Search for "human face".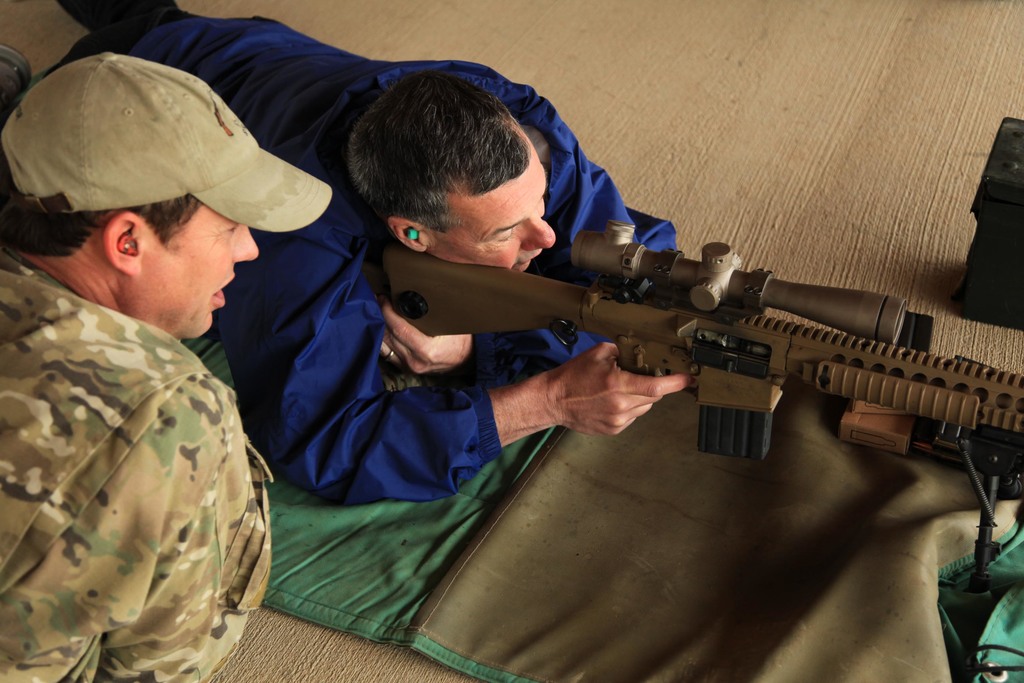
Found at <box>147,201,259,337</box>.
